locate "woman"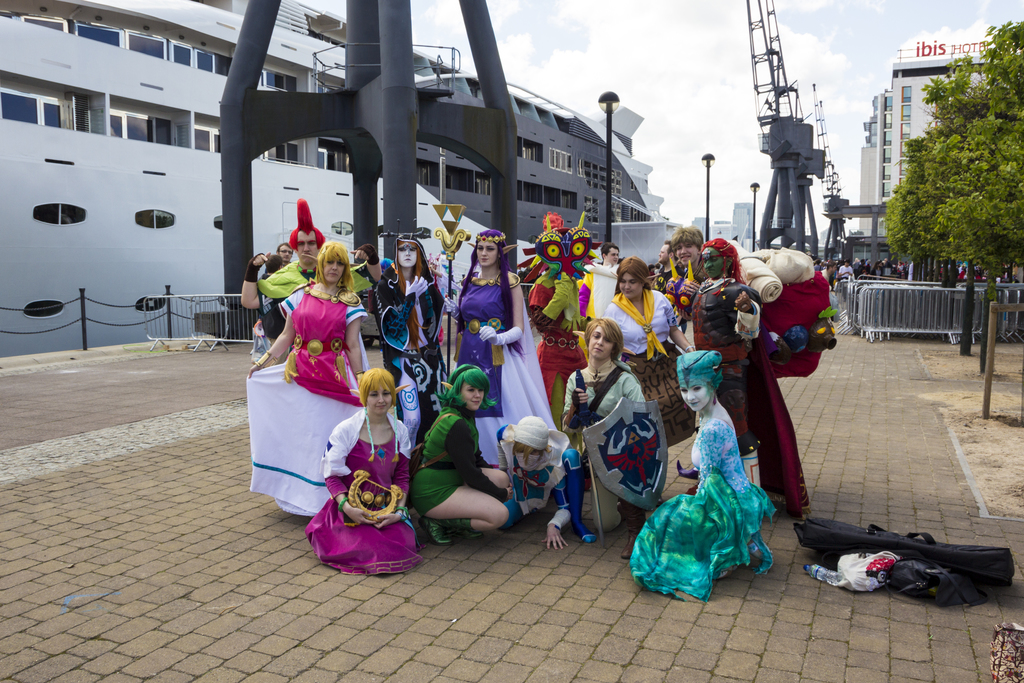
<box>496,414,580,550</box>
